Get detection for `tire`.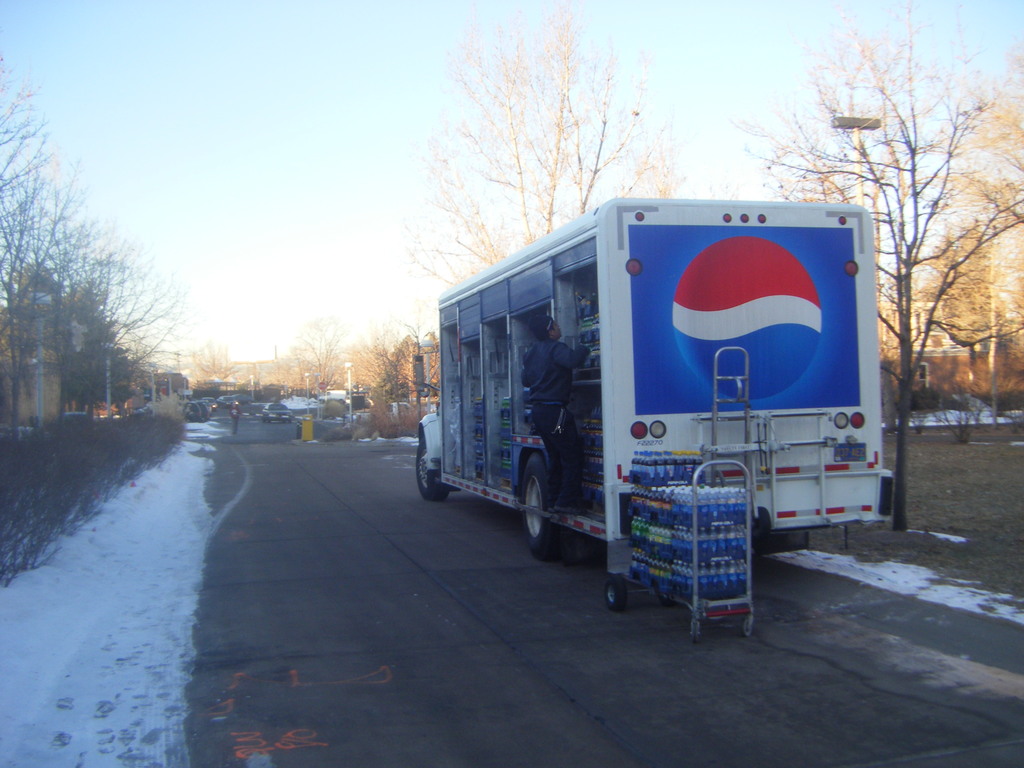
Detection: bbox=[260, 416, 263, 424].
